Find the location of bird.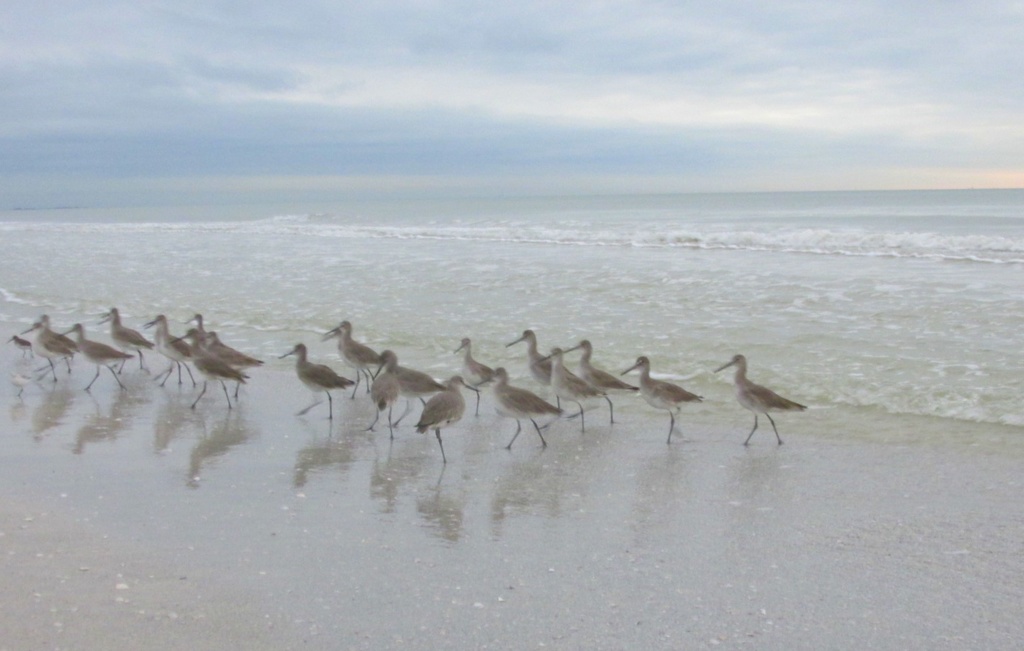
Location: (173, 320, 253, 418).
